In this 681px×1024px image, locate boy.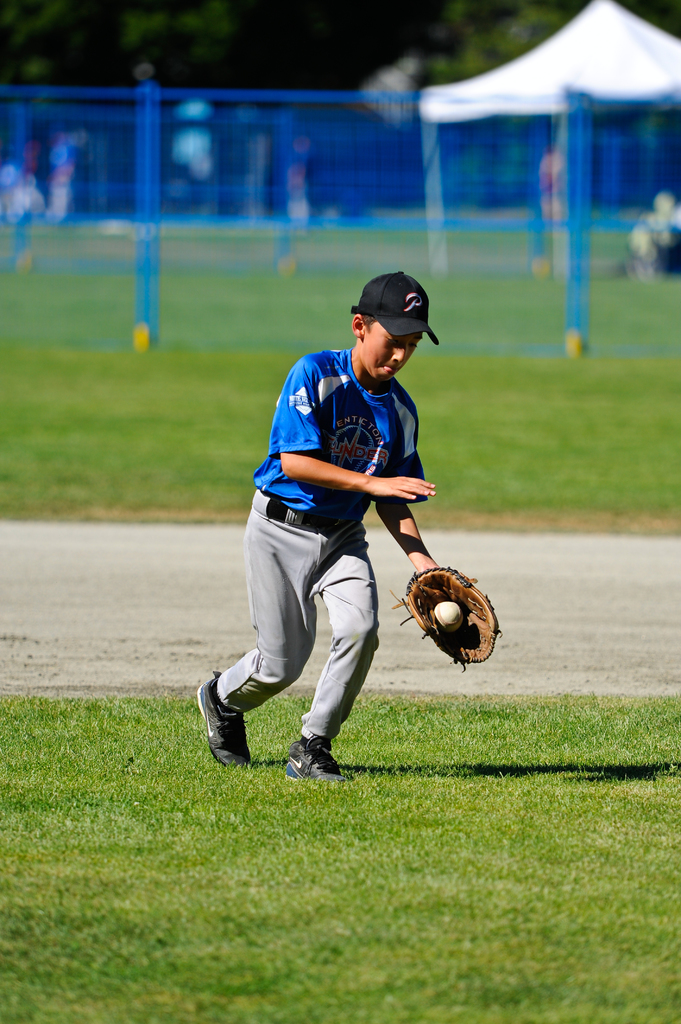
Bounding box: bbox(205, 272, 486, 794).
